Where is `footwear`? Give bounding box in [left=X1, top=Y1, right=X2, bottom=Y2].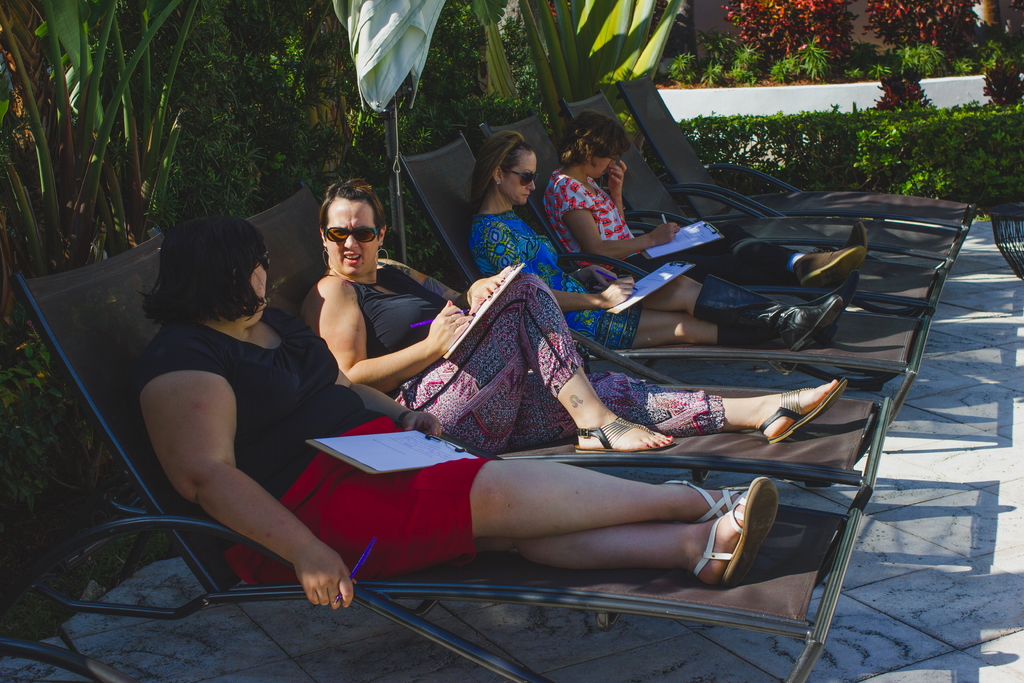
[left=699, top=506, right=770, bottom=597].
